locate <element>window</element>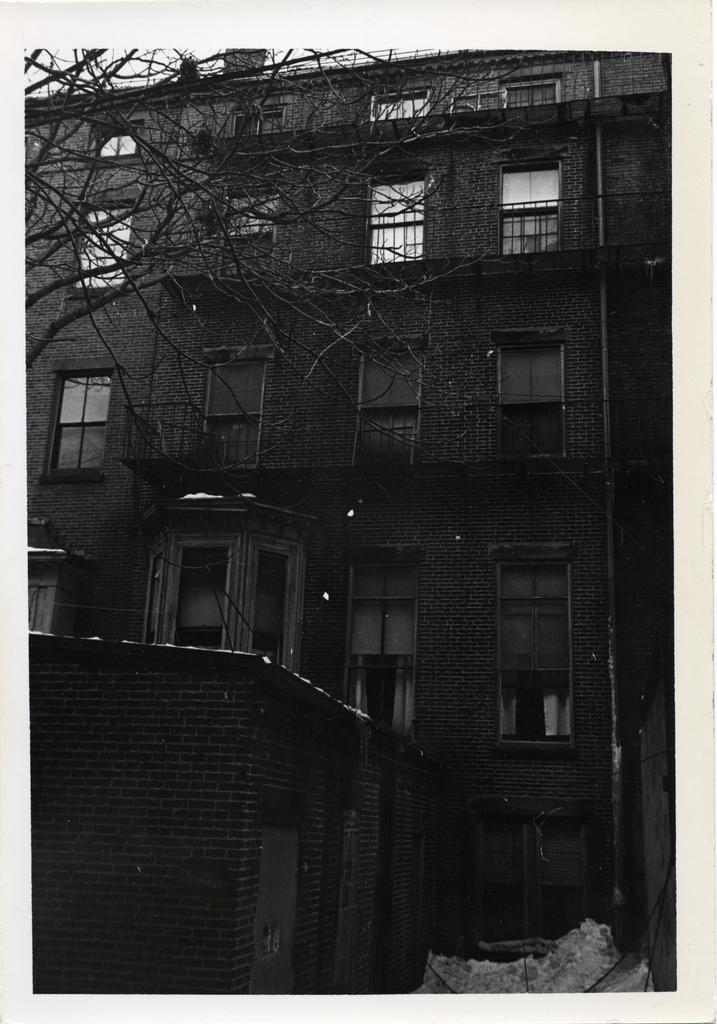
<box>228,196,284,275</box>
